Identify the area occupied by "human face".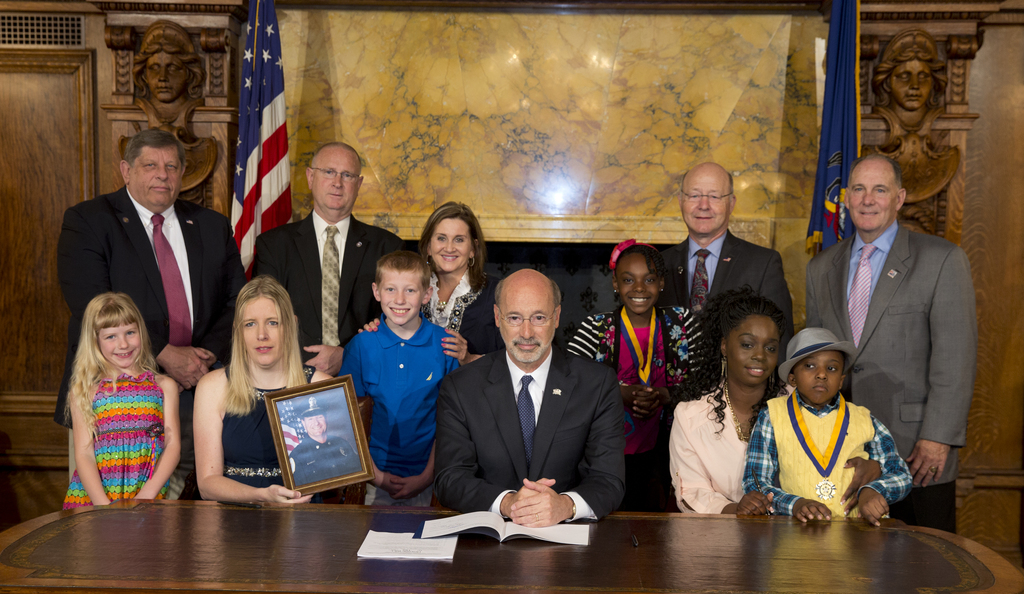
Area: select_region(792, 350, 840, 404).
